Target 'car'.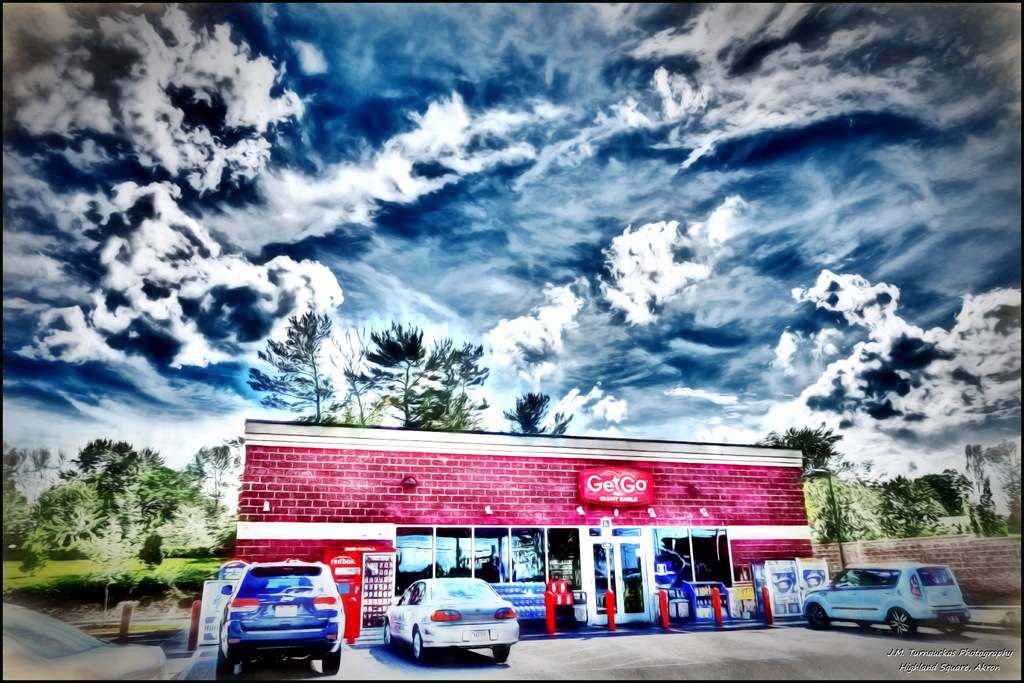
Target region: 219:565:346:680.
